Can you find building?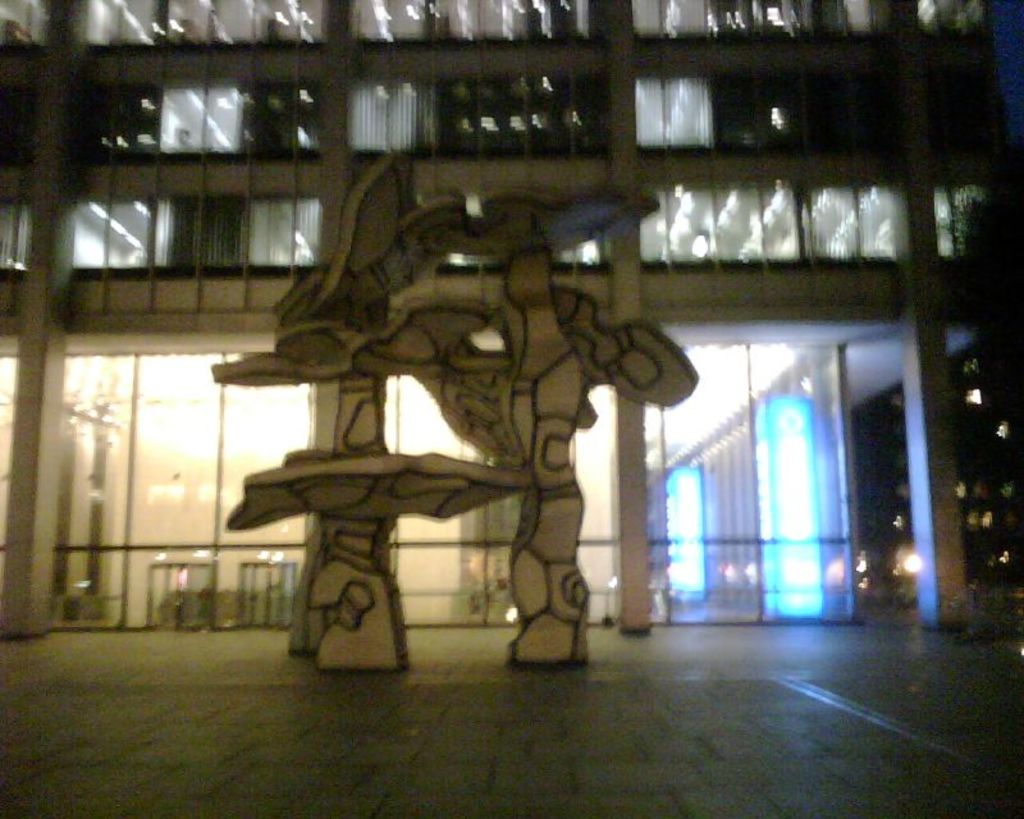
Yes, bounding box: rect(0, 0, 1023, 633).
